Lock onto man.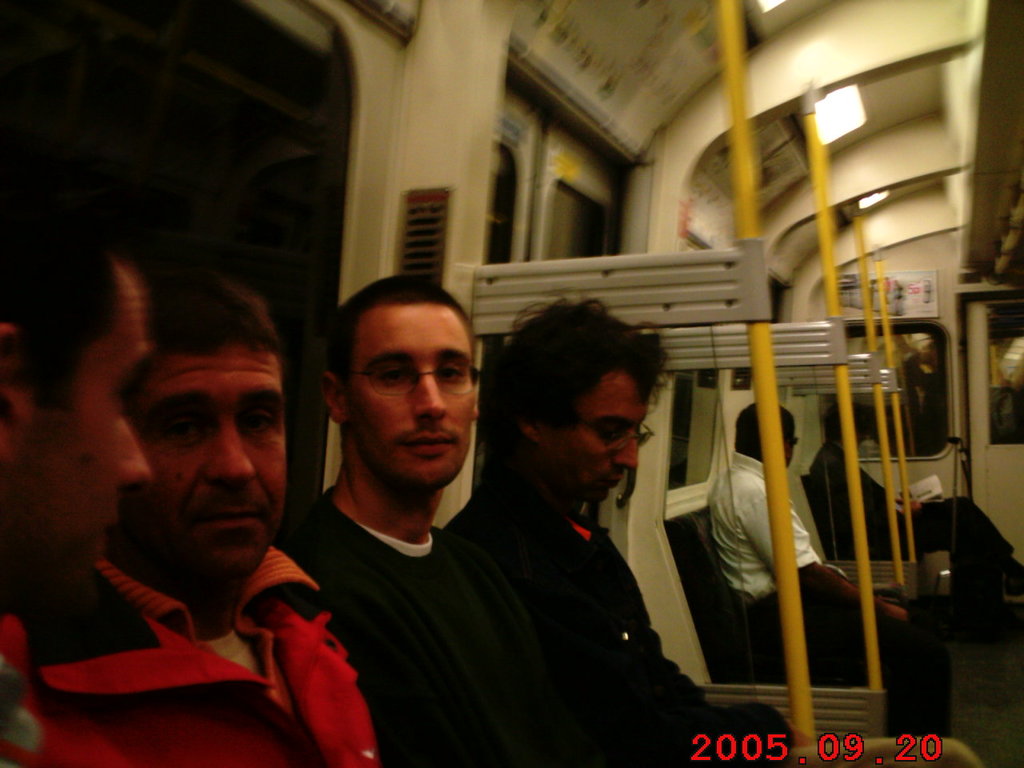
Locked: 28,287,372,737.
